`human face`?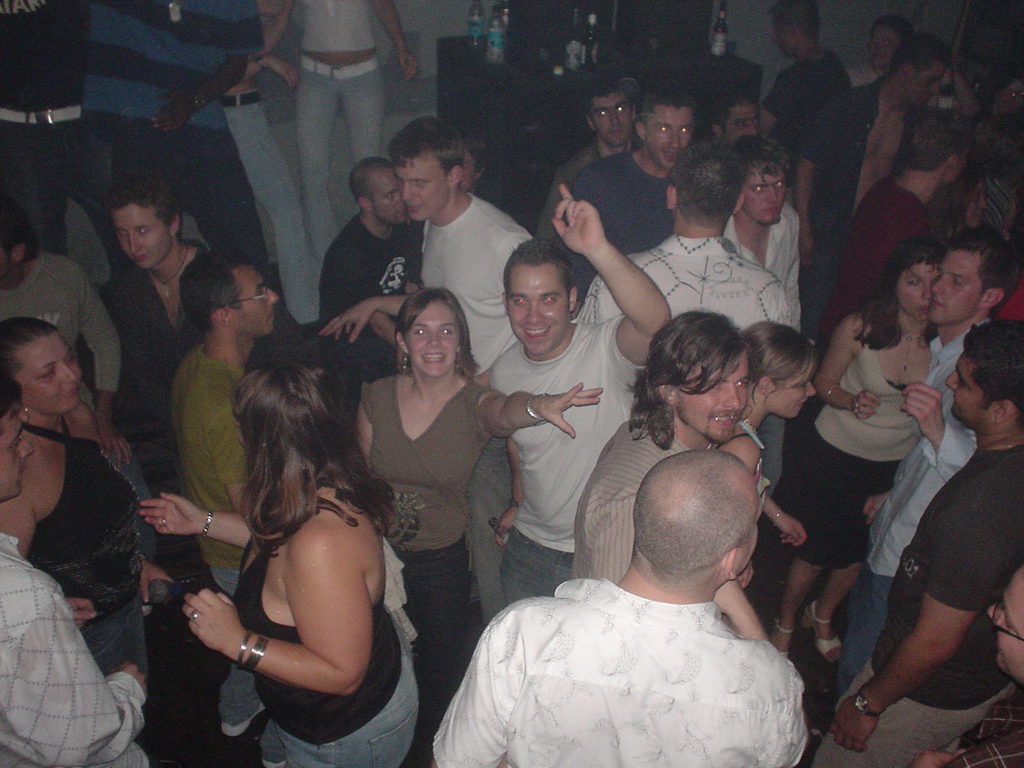
crop(367, 166, 408, 221)
